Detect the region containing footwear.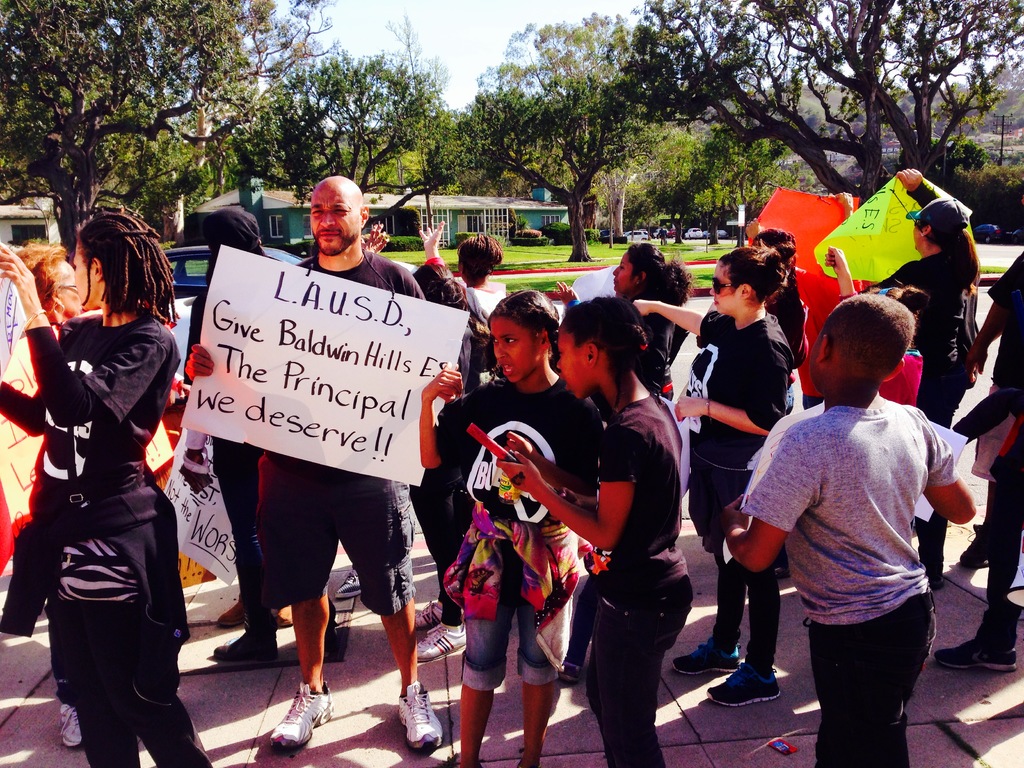
255 678 336 751.
